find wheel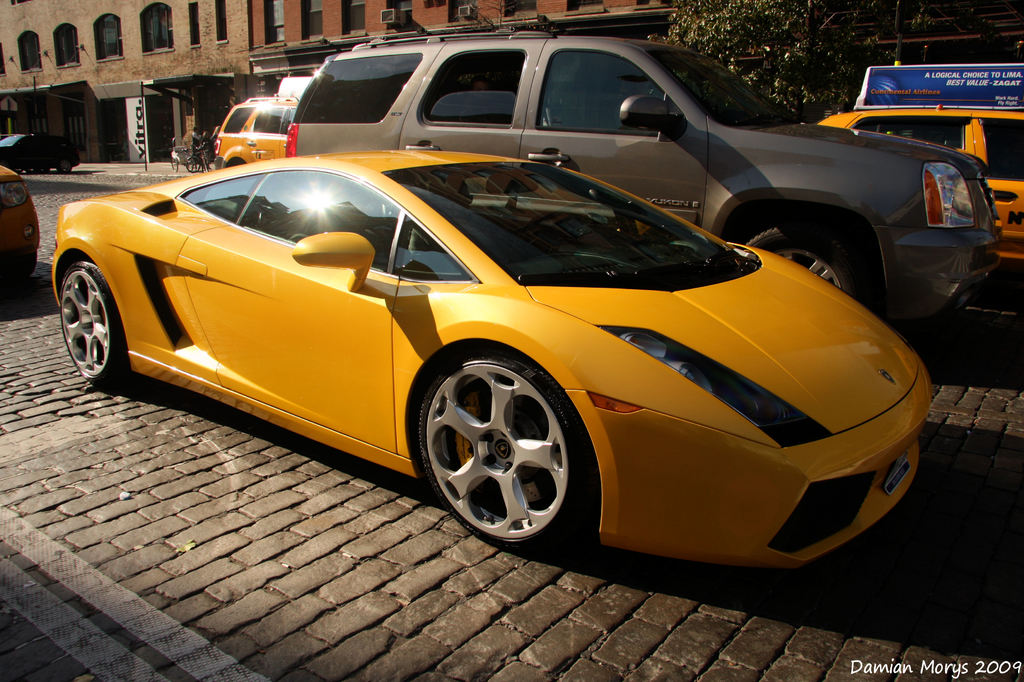
(left=410, top=358, right=583, bottom=555)
